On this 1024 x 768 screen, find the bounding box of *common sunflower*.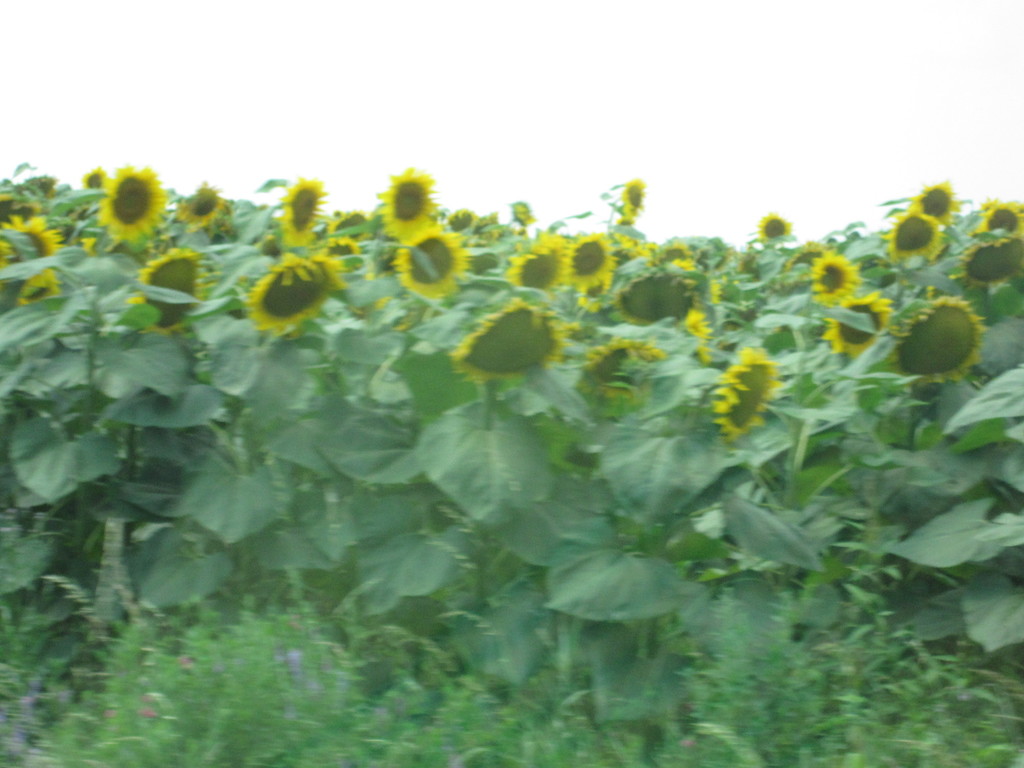
Bounding box: x1=760, y1=216, x2=796, y2=240.
